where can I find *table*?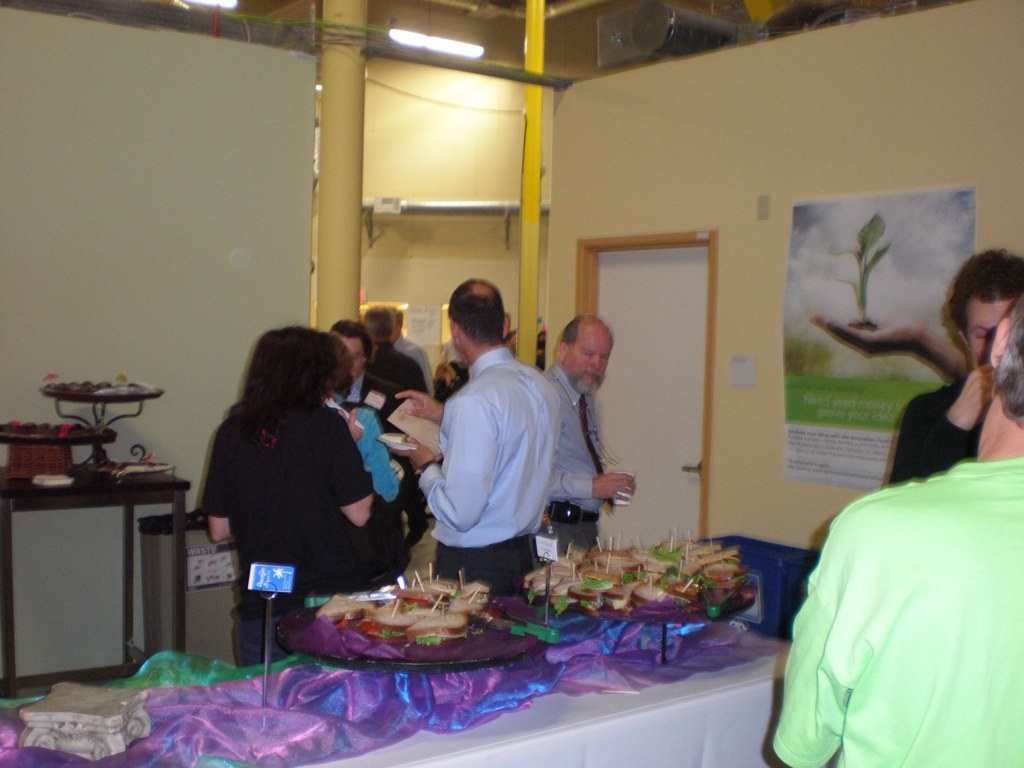
You can find it at box=[5, 594, 804, 767].
